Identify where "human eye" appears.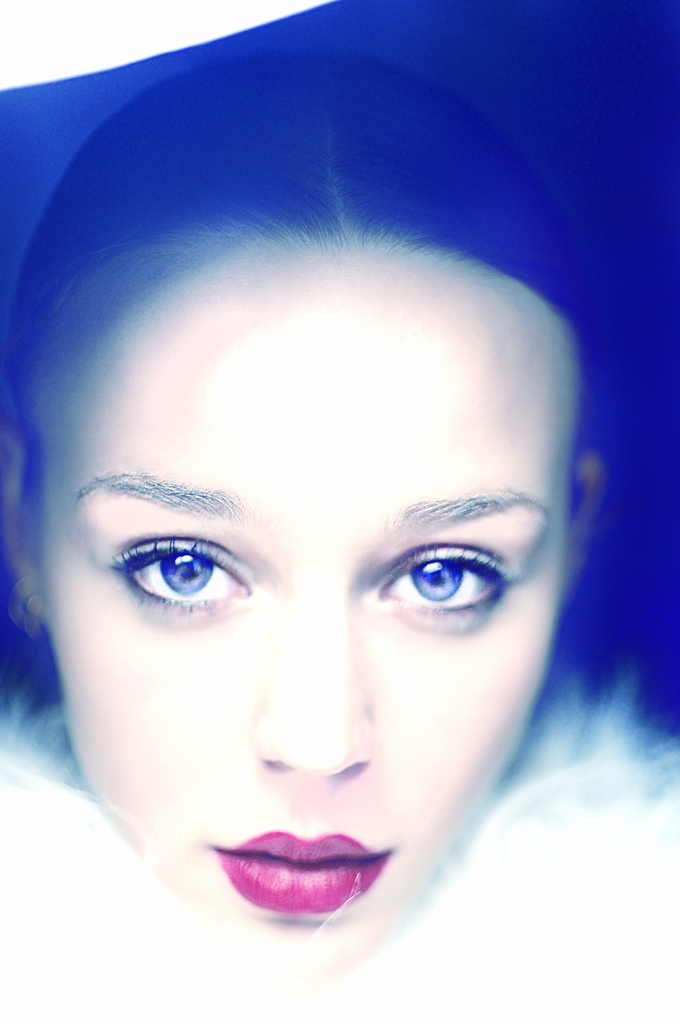
Appears at x1=369, y1=540, x2=513, y2=616.
